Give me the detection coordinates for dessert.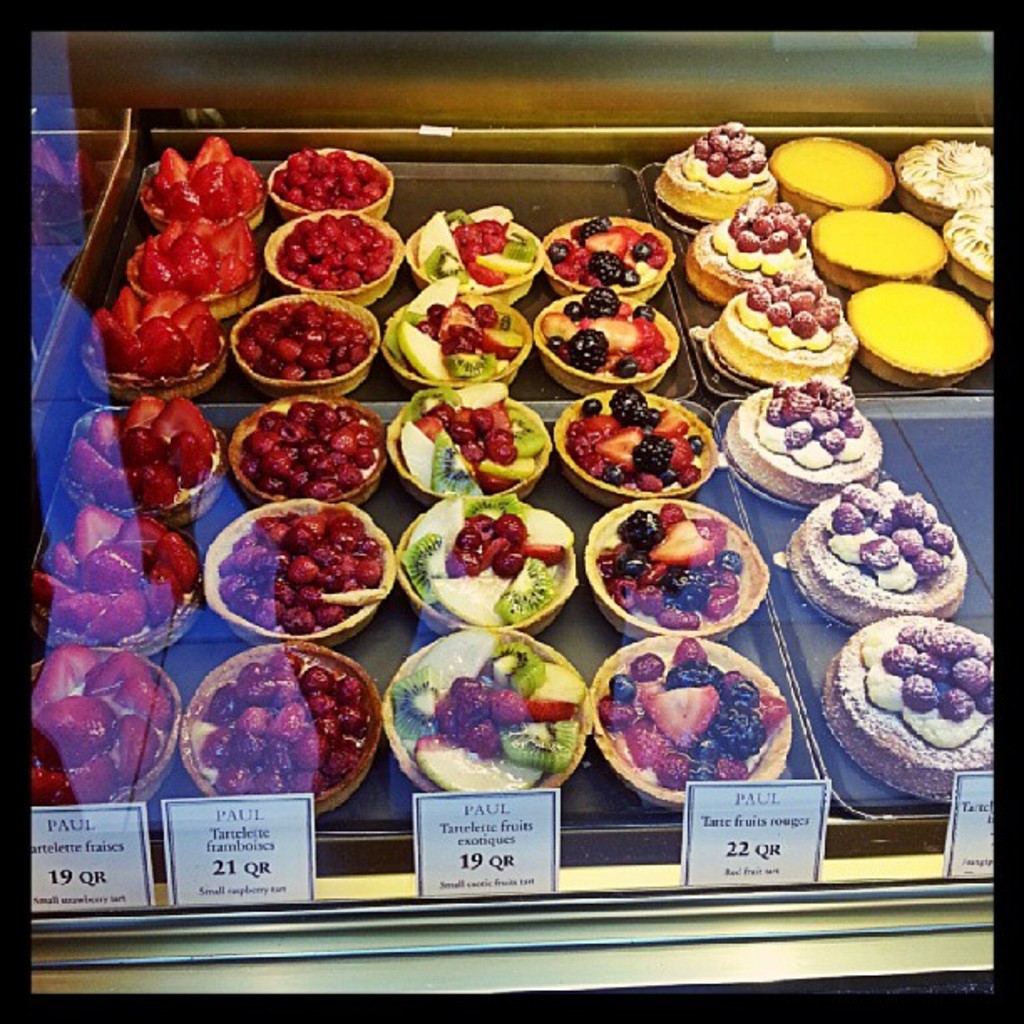
bbox(388, 276, 525, 380).
